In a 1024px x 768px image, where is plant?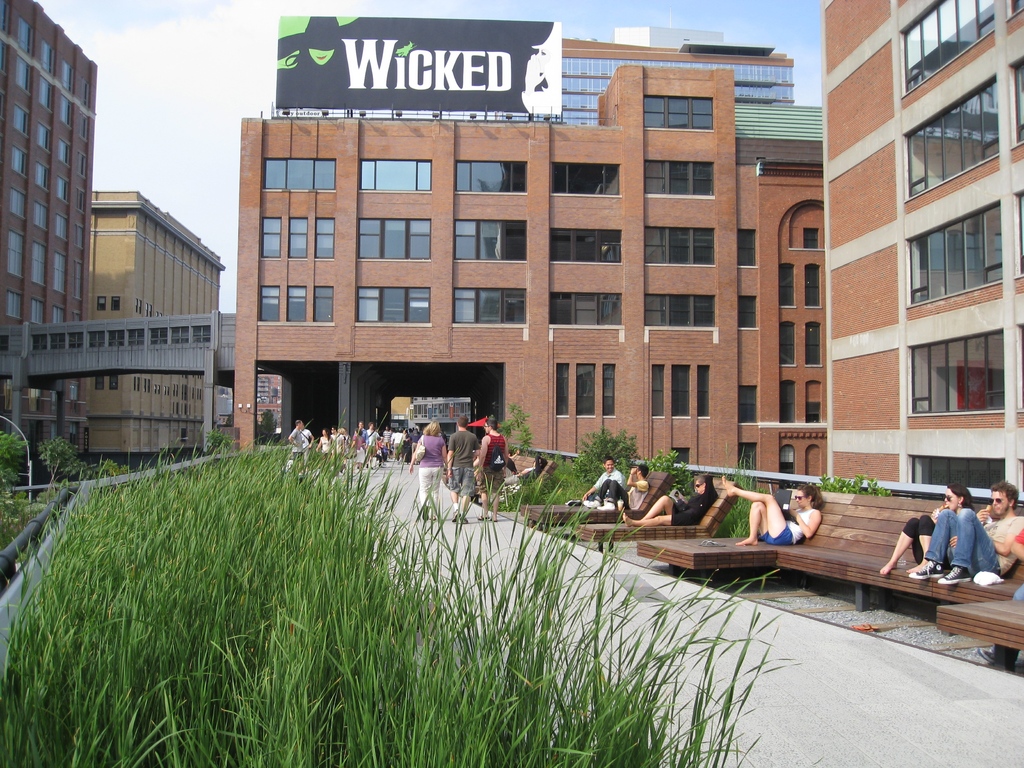
x1=710 y1=471 x2=768 y2=543.
